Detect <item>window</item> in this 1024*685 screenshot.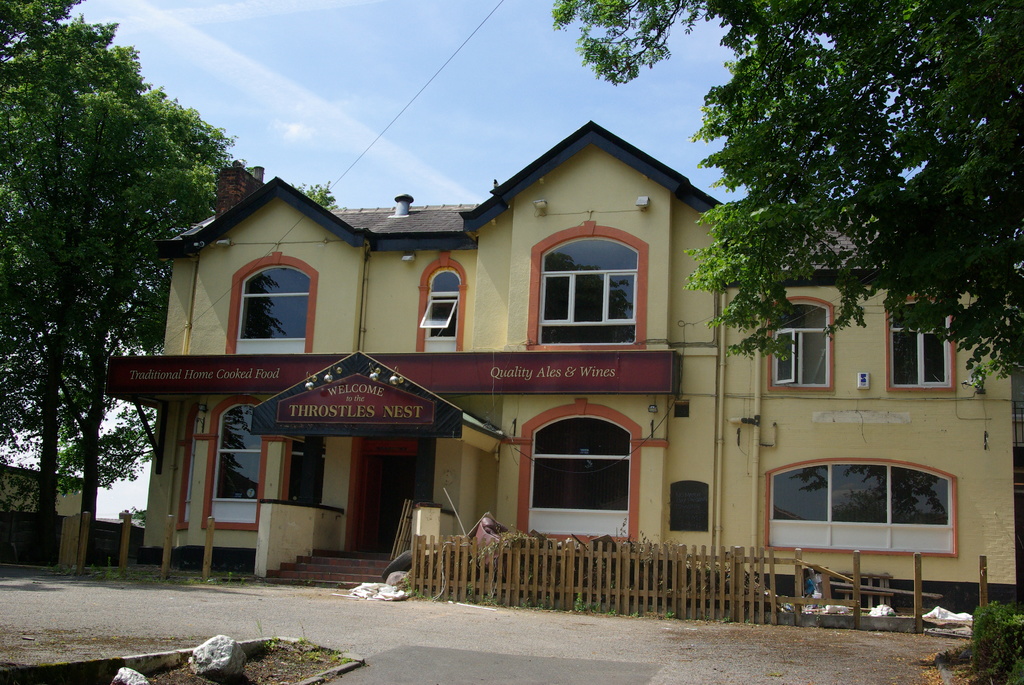
Detection: 527 413 637 539.
